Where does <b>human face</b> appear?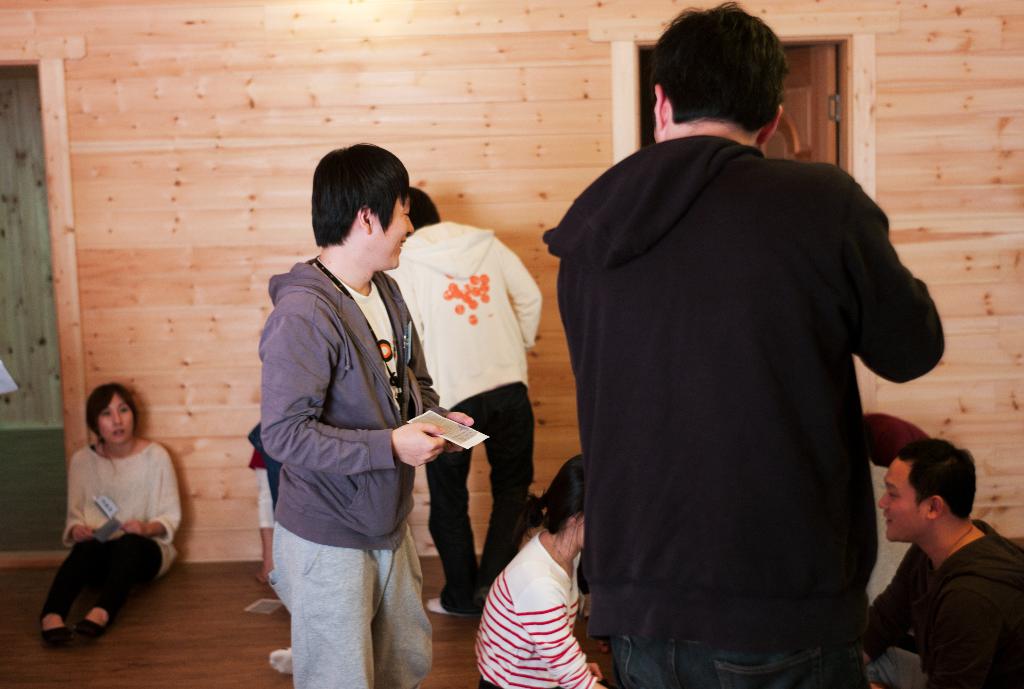
Appears at bbox=(97, 394, 135, 445).
